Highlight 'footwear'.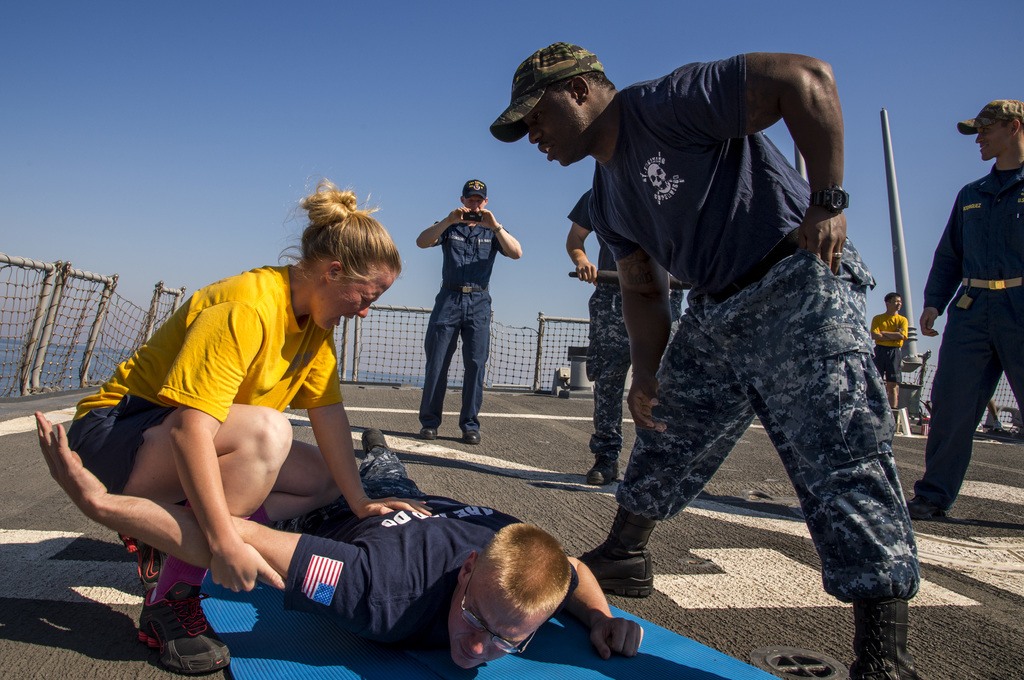
Highlighted region: bbox(362, 424, 390, 450).
